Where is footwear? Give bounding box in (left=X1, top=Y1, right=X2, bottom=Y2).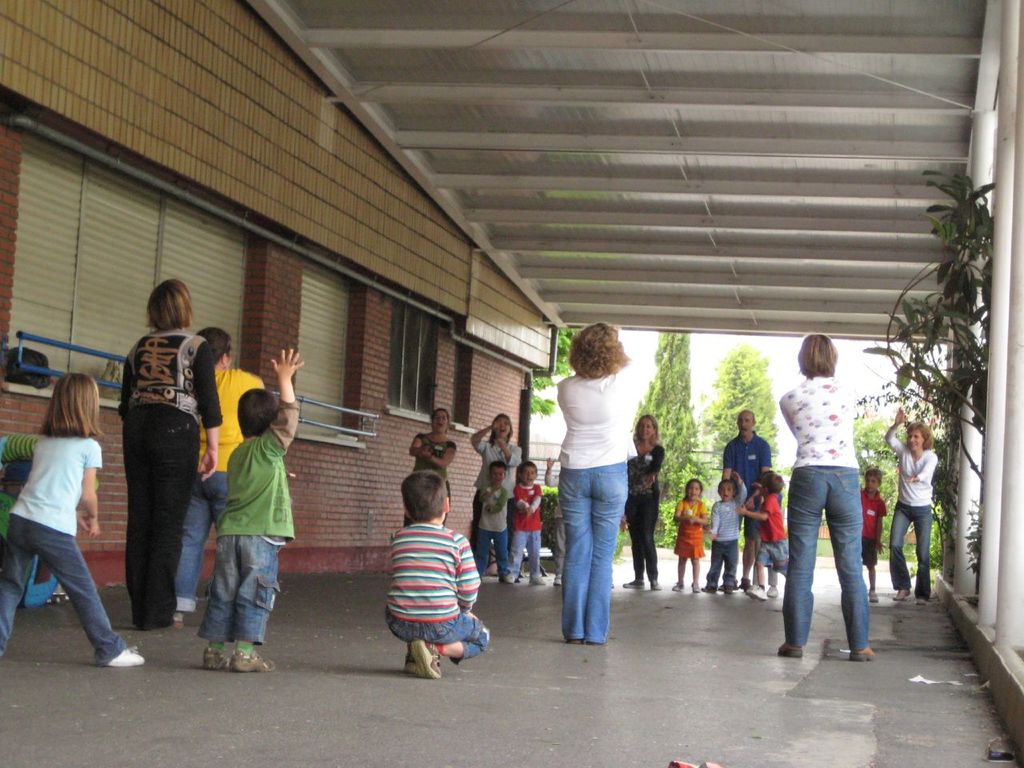
(left=778, top=639, right=808, bottom=658).
